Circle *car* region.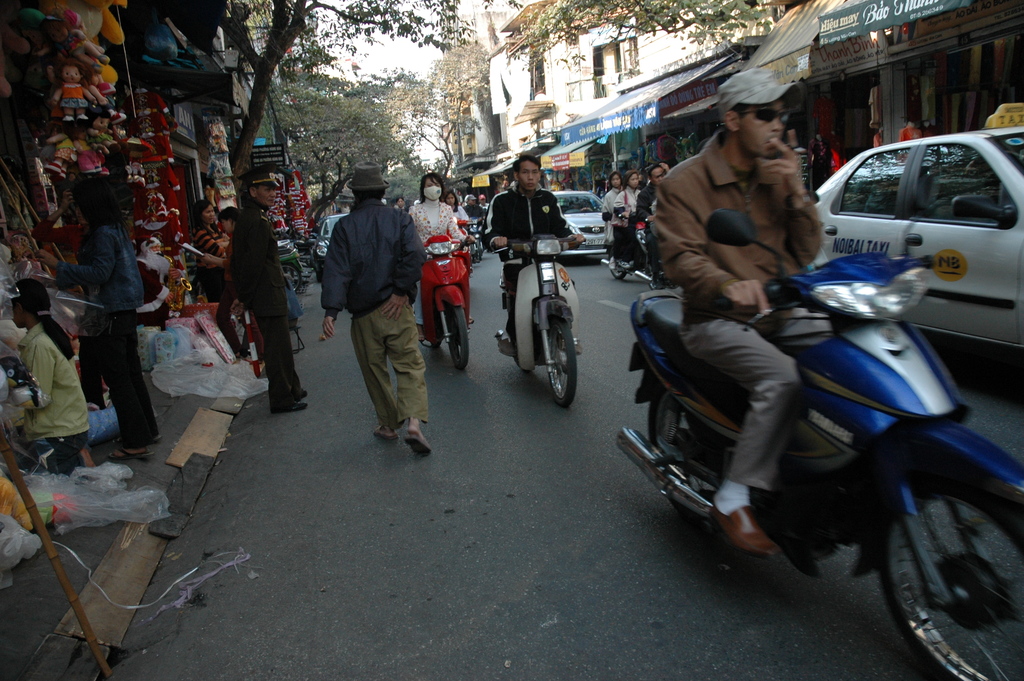
Region: 543,191,616,266.
